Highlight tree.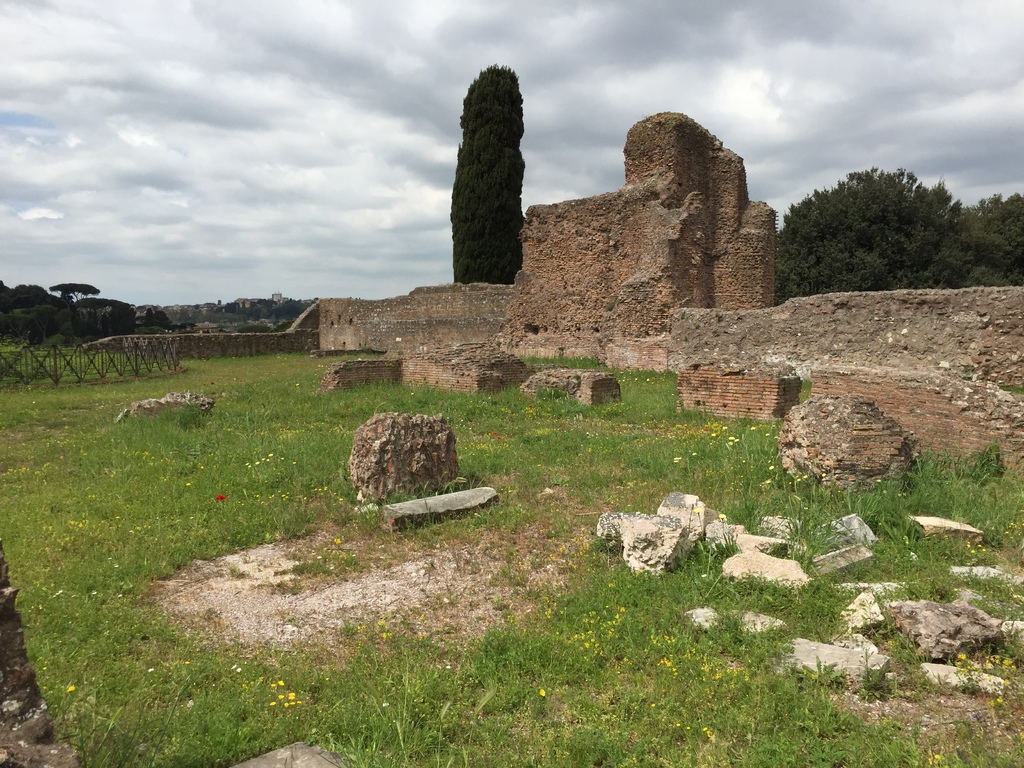
Highlighted region: 452/60/527/281.
